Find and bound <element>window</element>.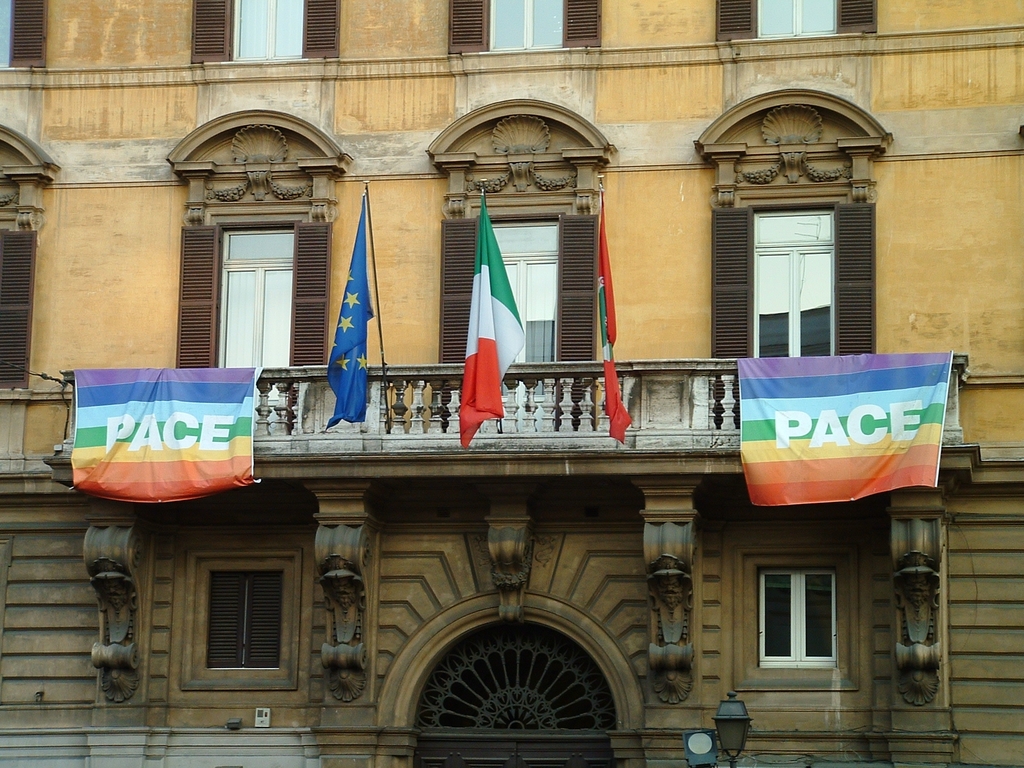
Bound: x1=488, y1=222, x2=557, y2=257.
